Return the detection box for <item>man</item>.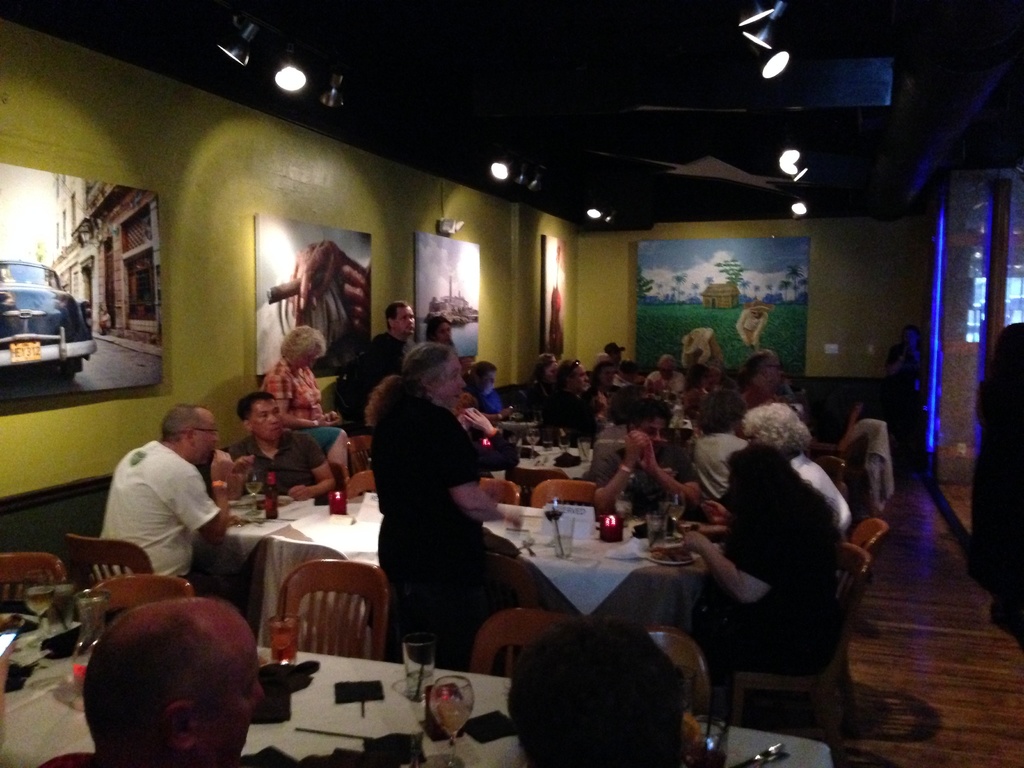
(346,301,415,422).
